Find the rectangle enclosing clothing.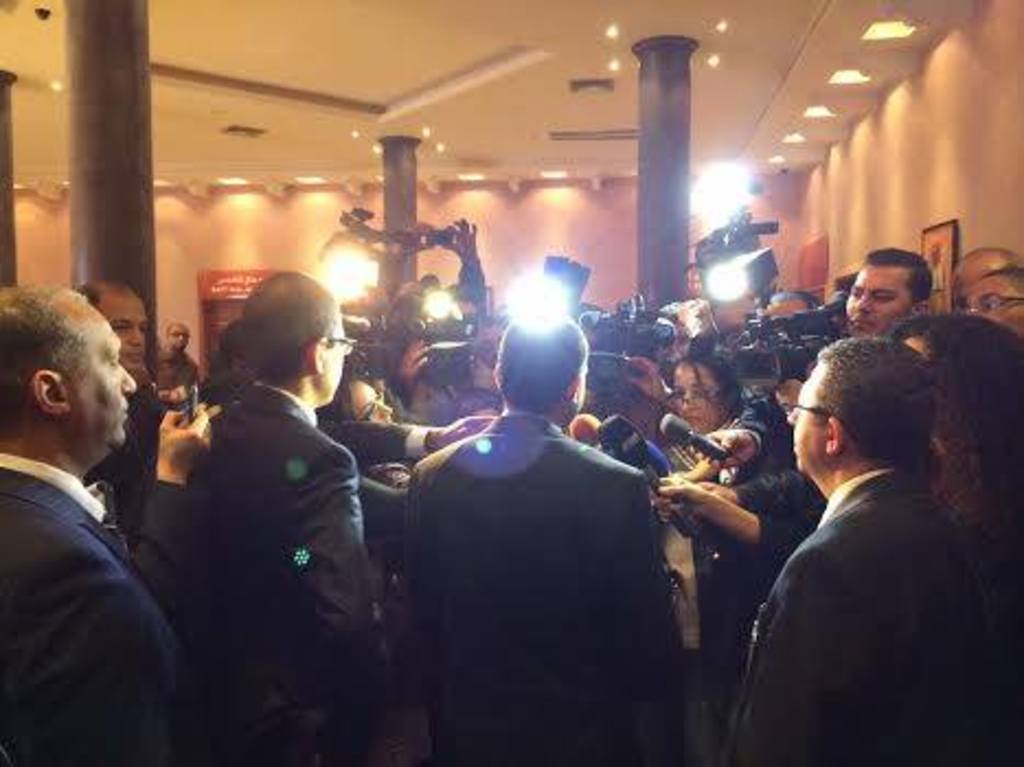
bbox=[0, 451, 132, 765].
